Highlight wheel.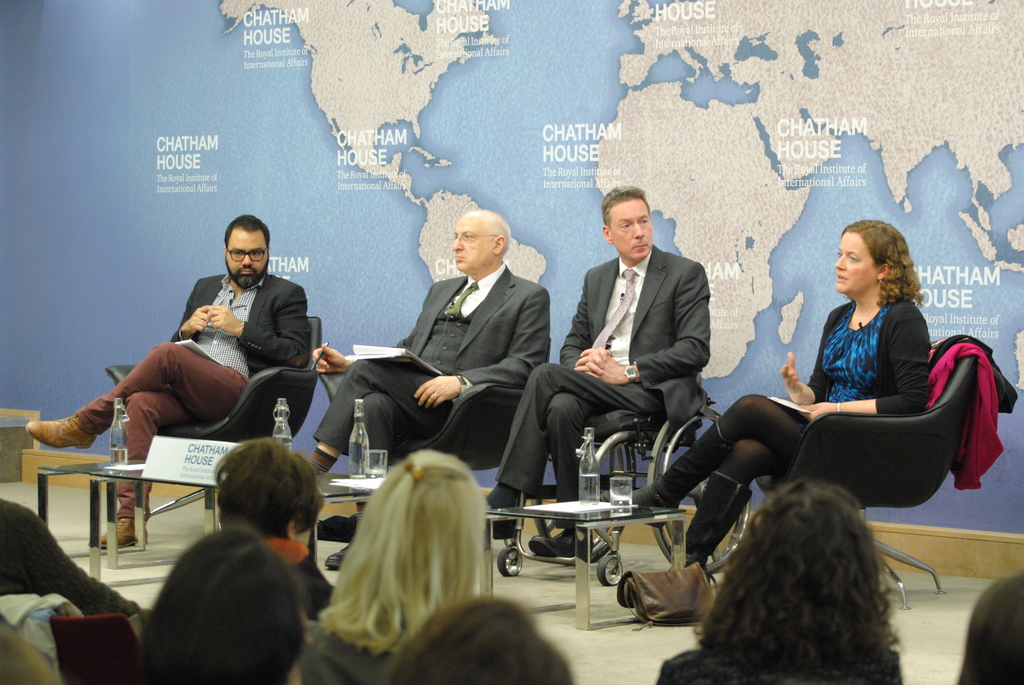
Highlighted region: locate(663, 416, 716, 566).
